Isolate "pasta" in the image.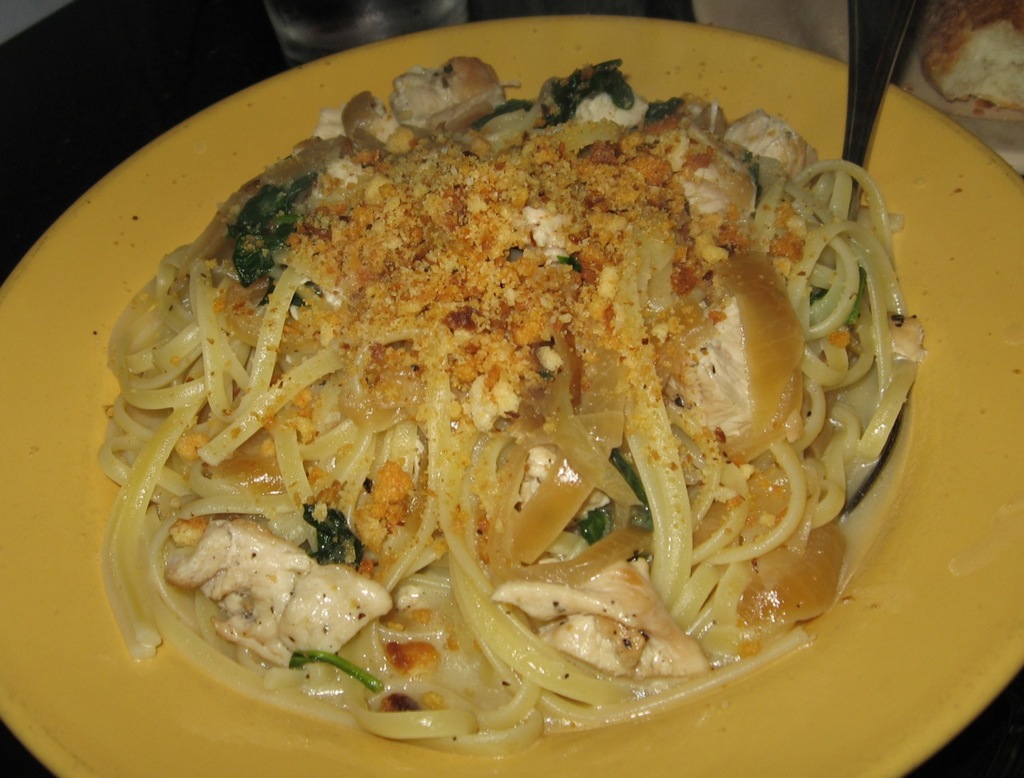
Isolated region: Rect(102, 59, 910, 746).
